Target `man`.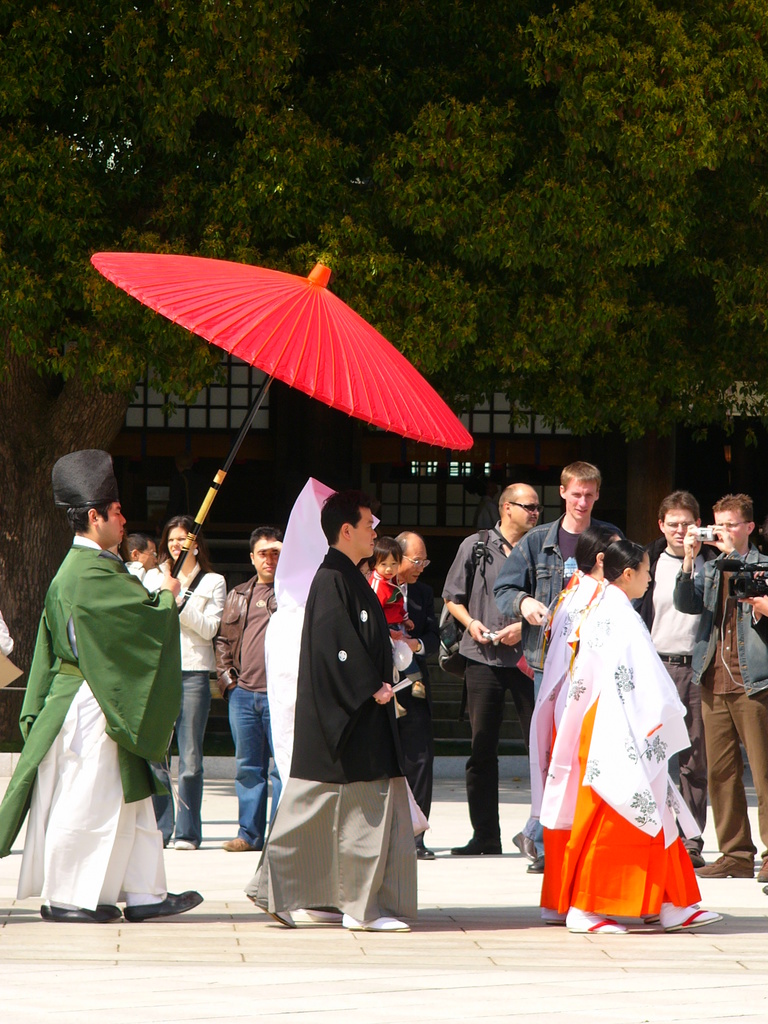
Target region: <region>217, 527, 282, 849</region>.
